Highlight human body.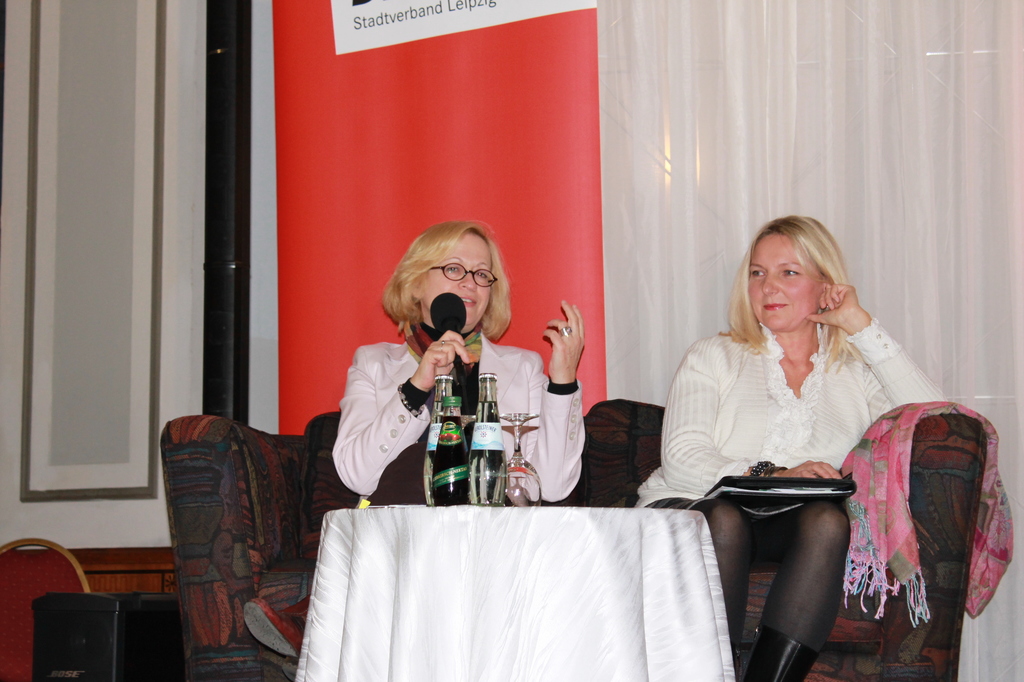
Highlighted region: rect(244, 216, 585, 662).
